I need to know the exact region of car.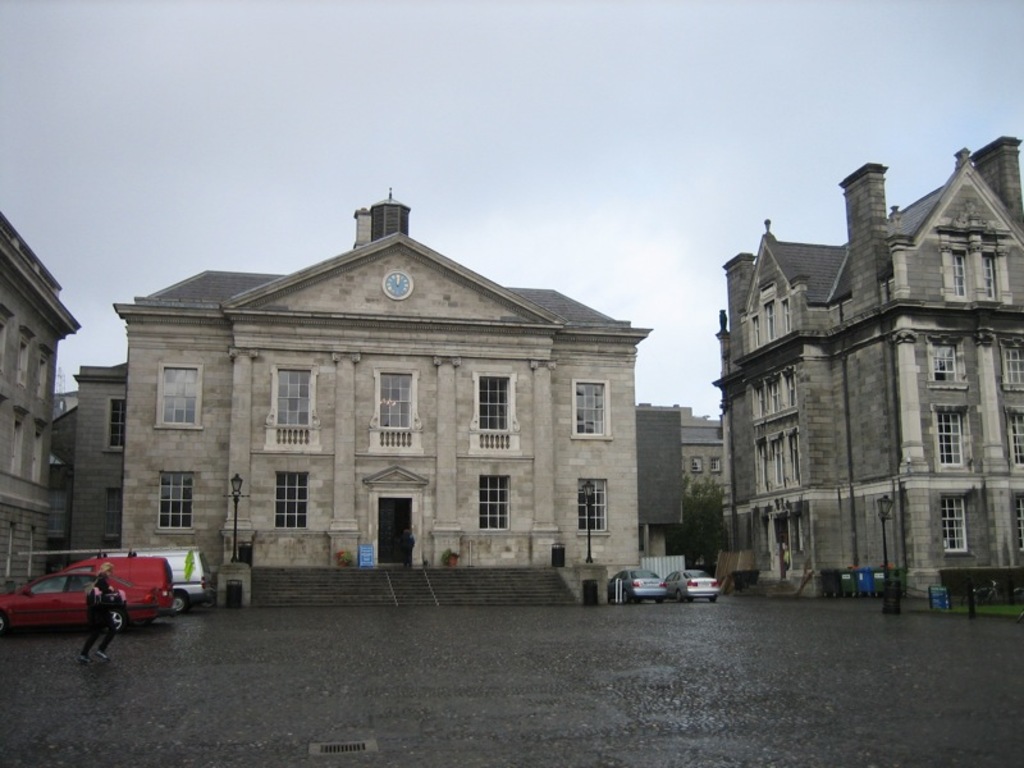
Region: {"left": 608, "top": 570, "right": 668, "bottom": 603}.
